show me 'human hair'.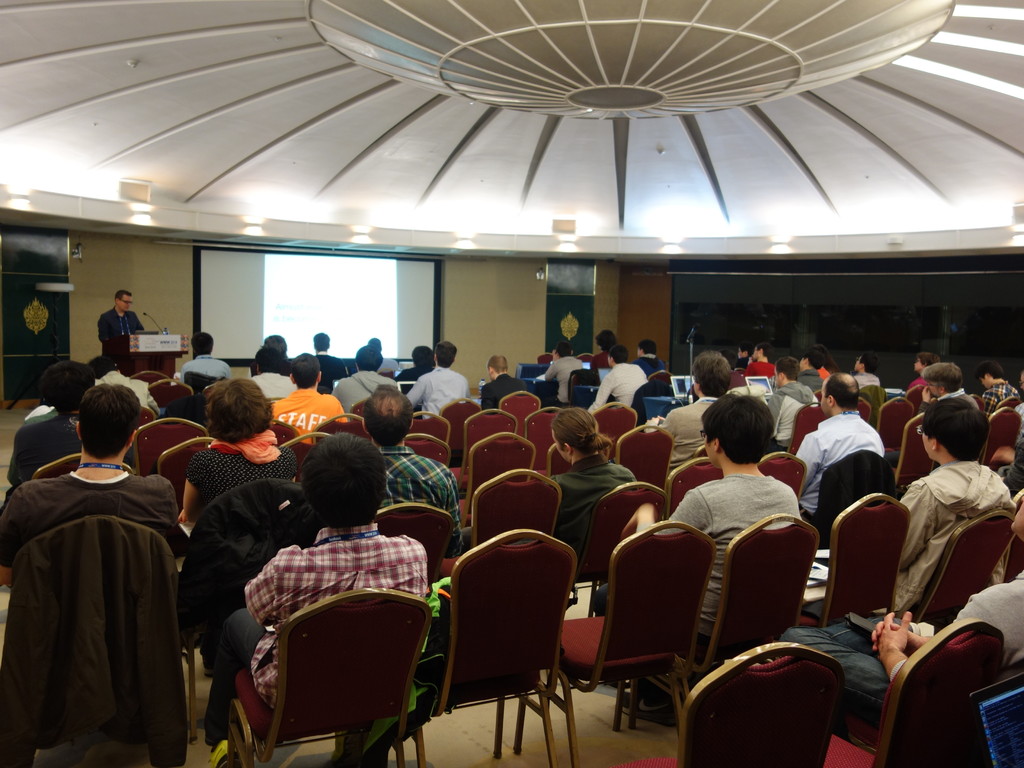
'human hair' is here: rect(920, 353, 941, 369).
